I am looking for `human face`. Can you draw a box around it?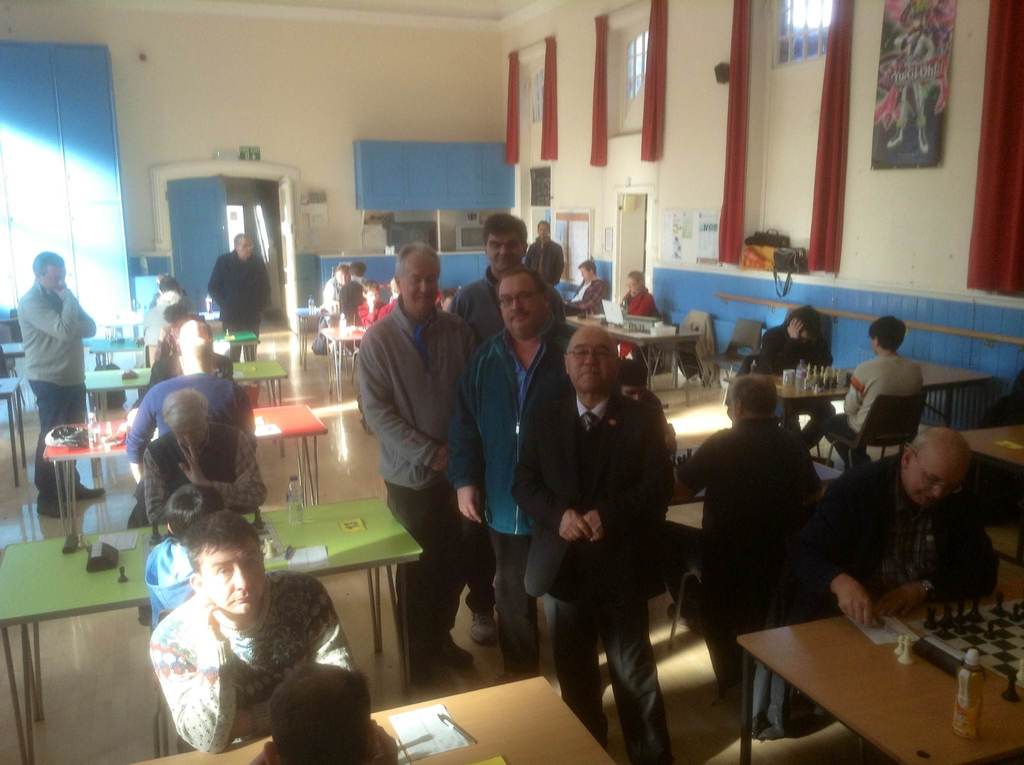
Sure, the bounding box is [624,277,645,299].
